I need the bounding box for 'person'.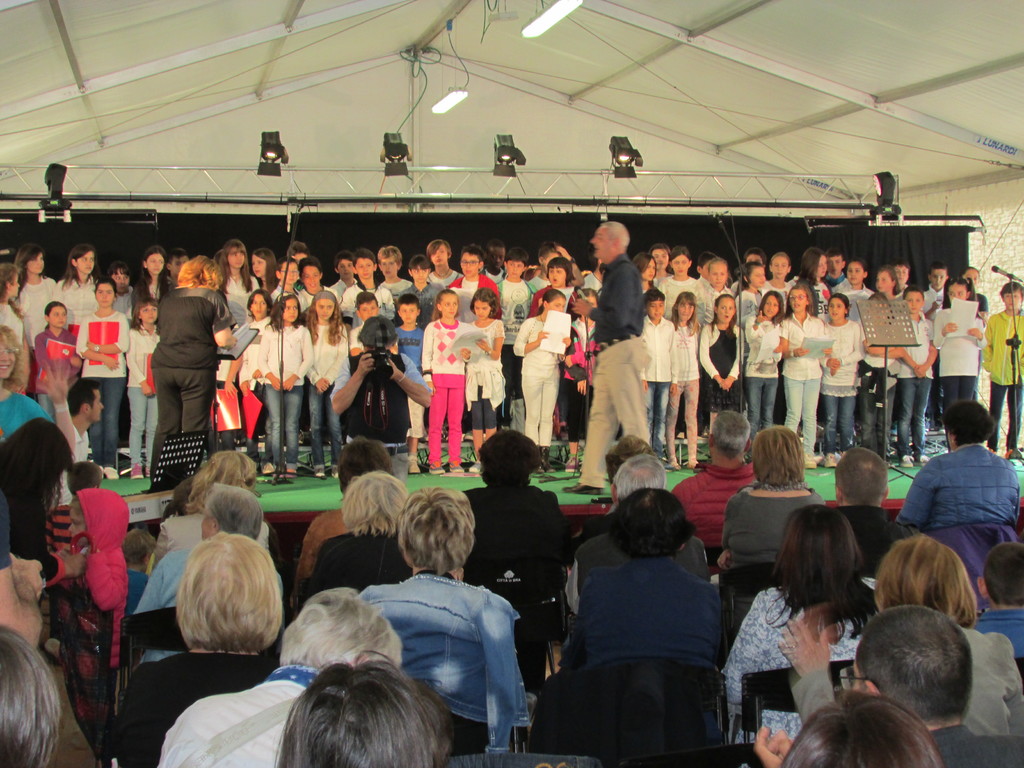
Here it is: box(135, 246, 172, 305).
